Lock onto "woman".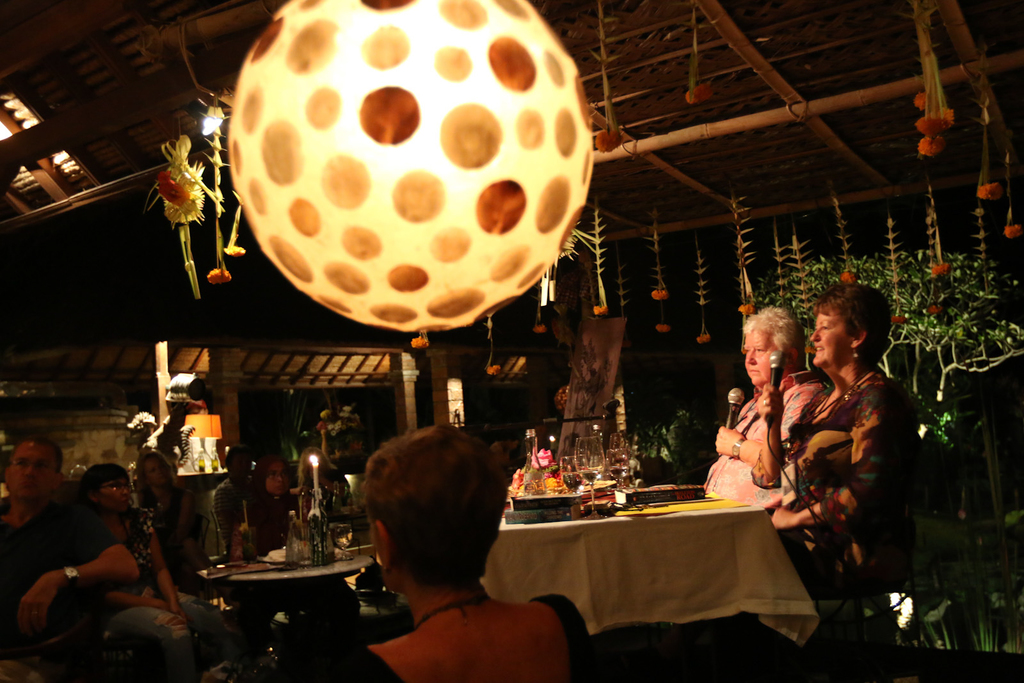
Locked: x1=772 y1=273 x2=923 y2=615.
